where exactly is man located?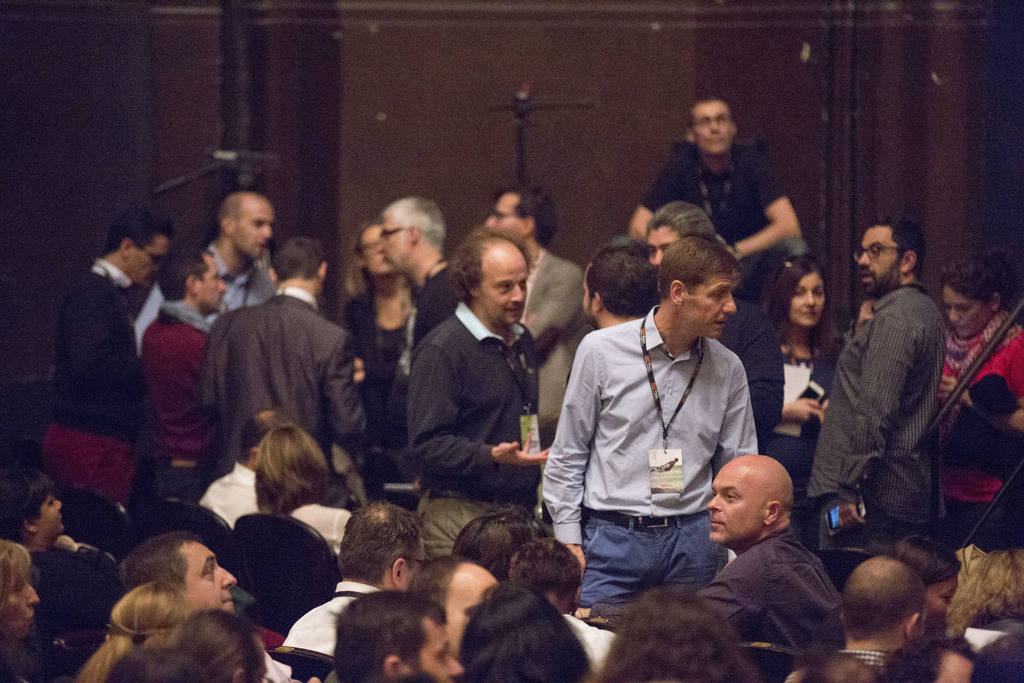
Its bounding box is box=[646, 199, 780, 448].
